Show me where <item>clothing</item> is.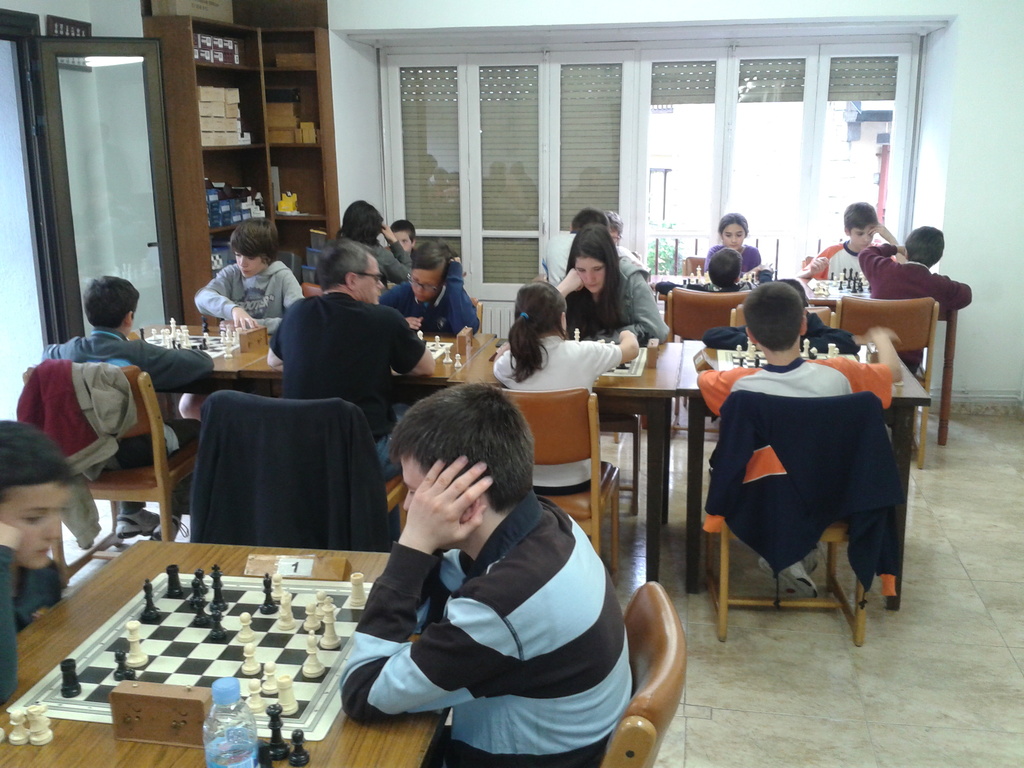
<item>clothing</item> is at detection(702, 310, 856, 352).
